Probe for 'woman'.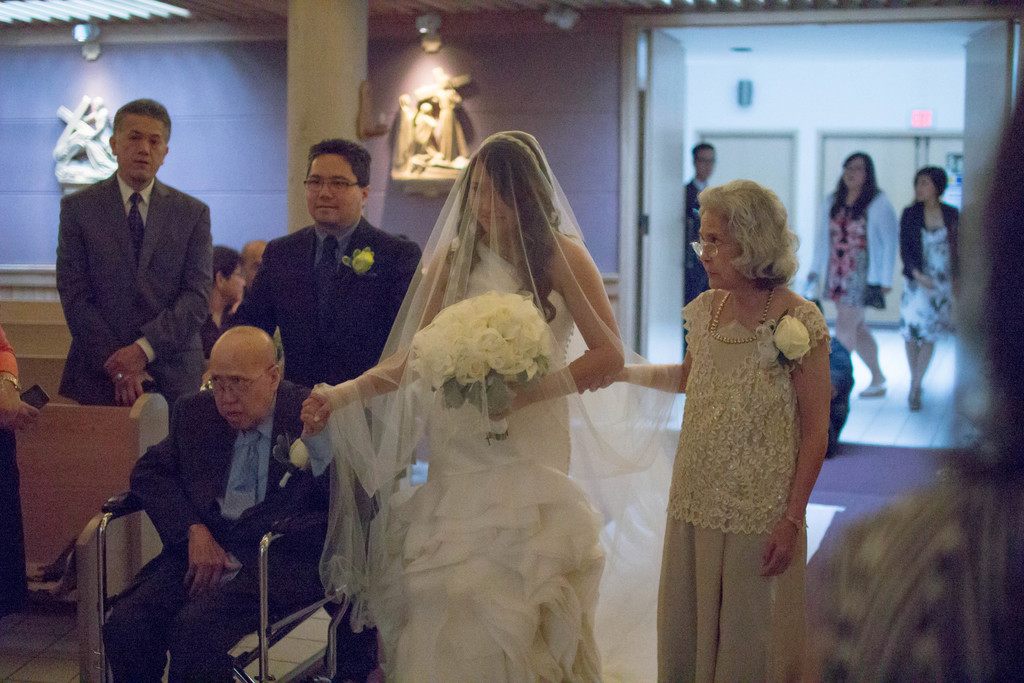
Probe result: {"x1": 893, "y1": 165, "x2": 957, "y2": 412}.
